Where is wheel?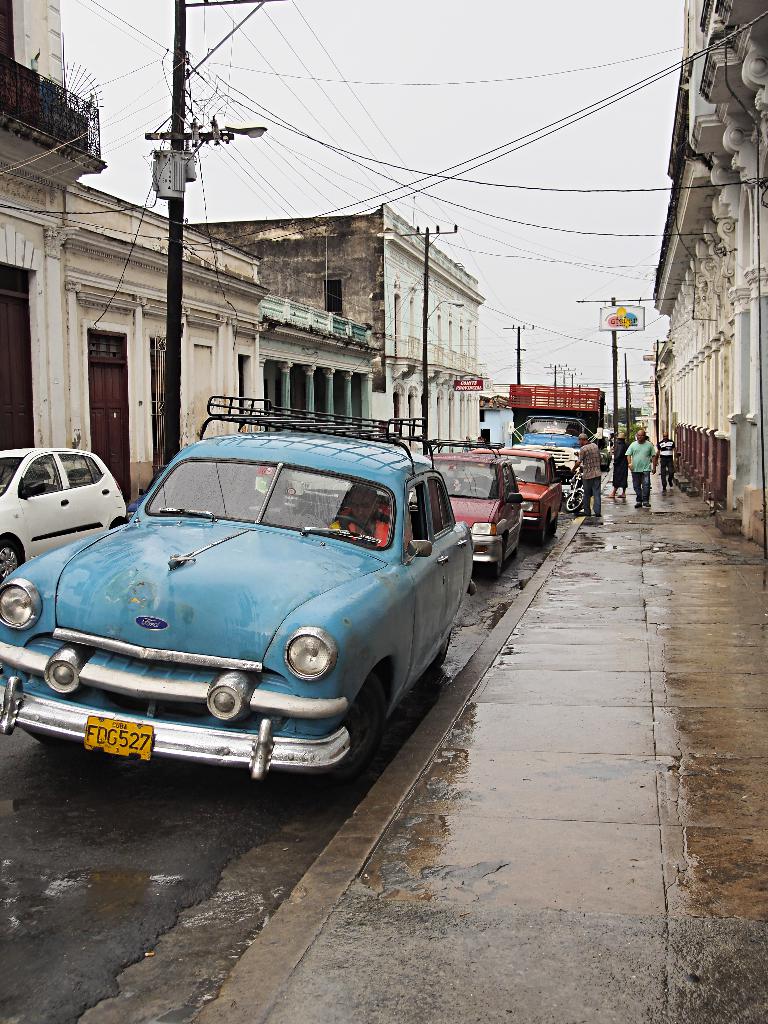
bbox(564, 486, 587, 511).
